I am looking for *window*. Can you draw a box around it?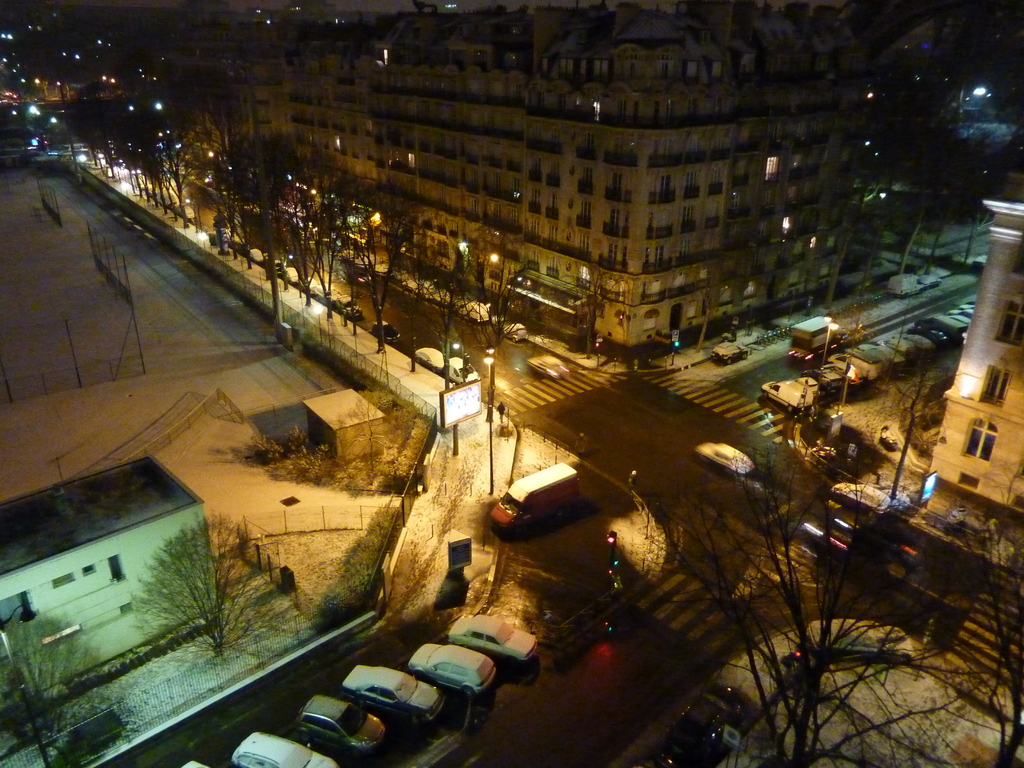
Sure, the bounding box is [x1=983, y1=367, x2=1017, y2=406].
